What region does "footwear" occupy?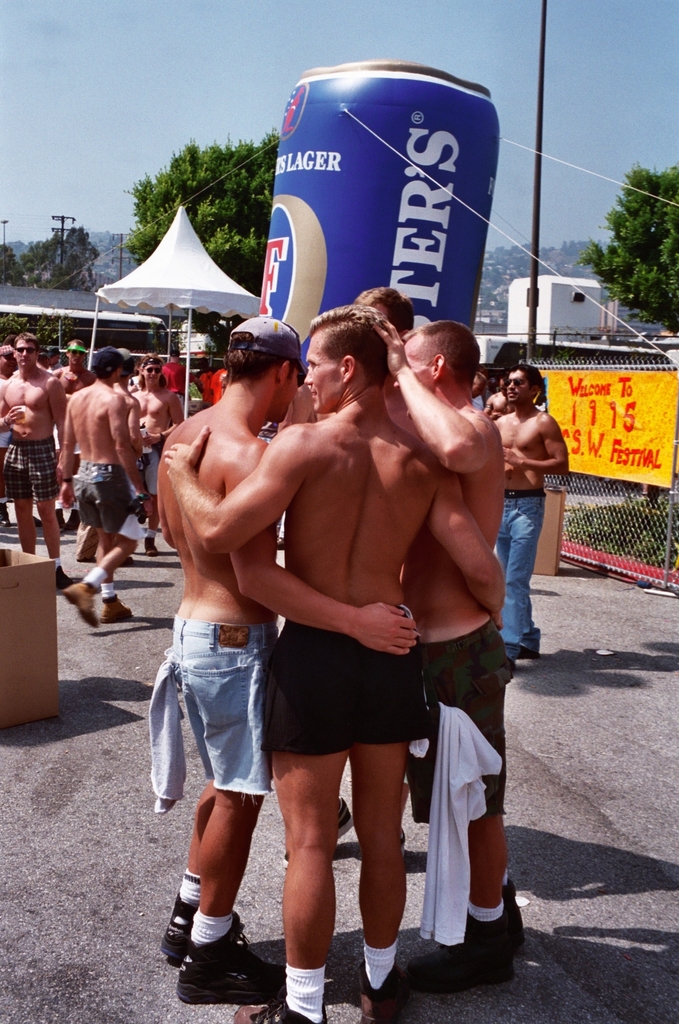
[x1=516, y1=648, x2=541, y2=659].
